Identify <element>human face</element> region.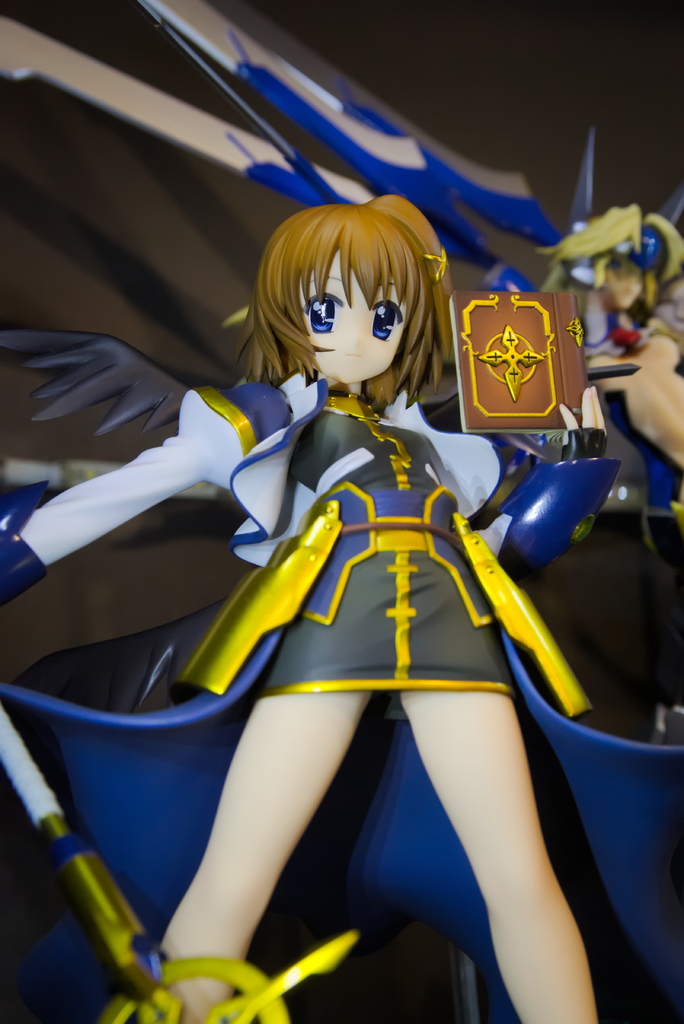
Region: BBox(301, 250, 411, 385).
